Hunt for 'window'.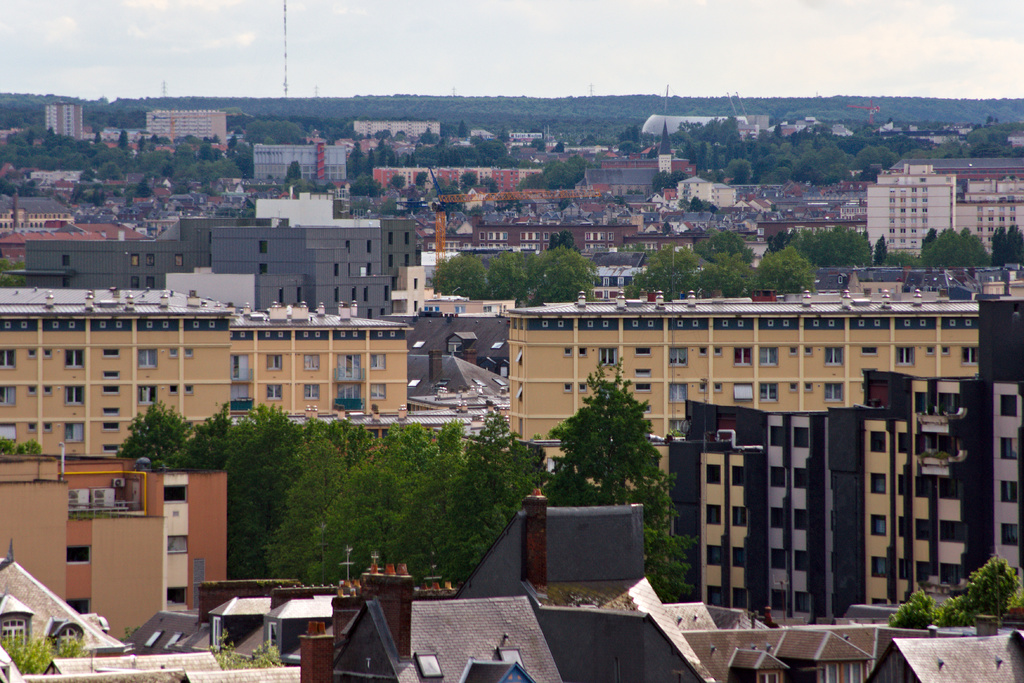
Hunted down at select_region(63, 422, 85, 441).
